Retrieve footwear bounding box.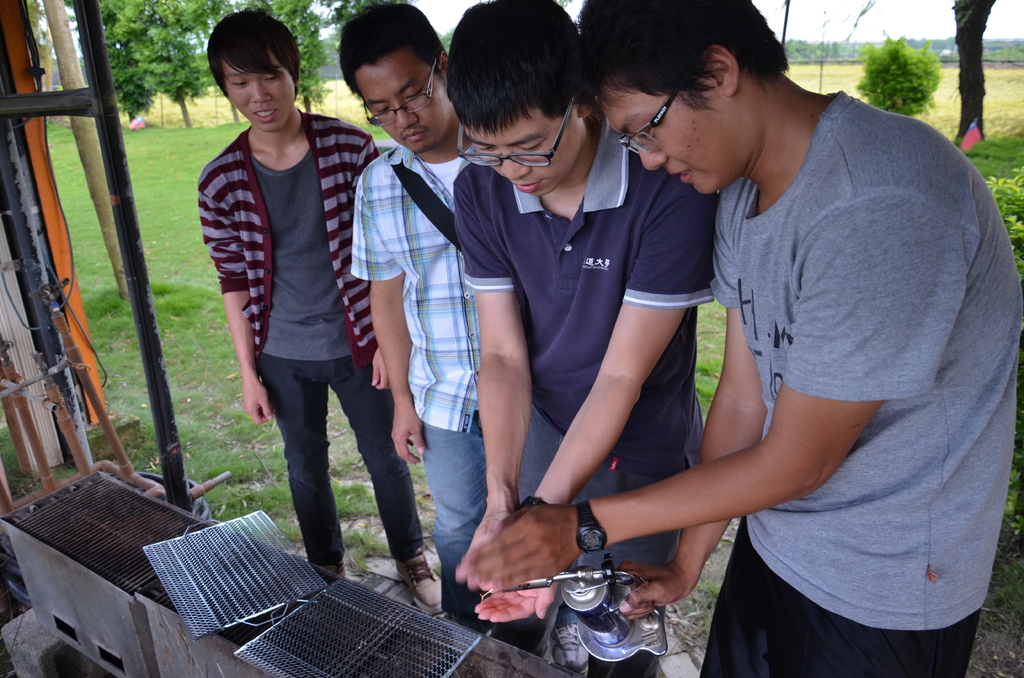
Bounding box: Rect(386, 545, 453, 613).
